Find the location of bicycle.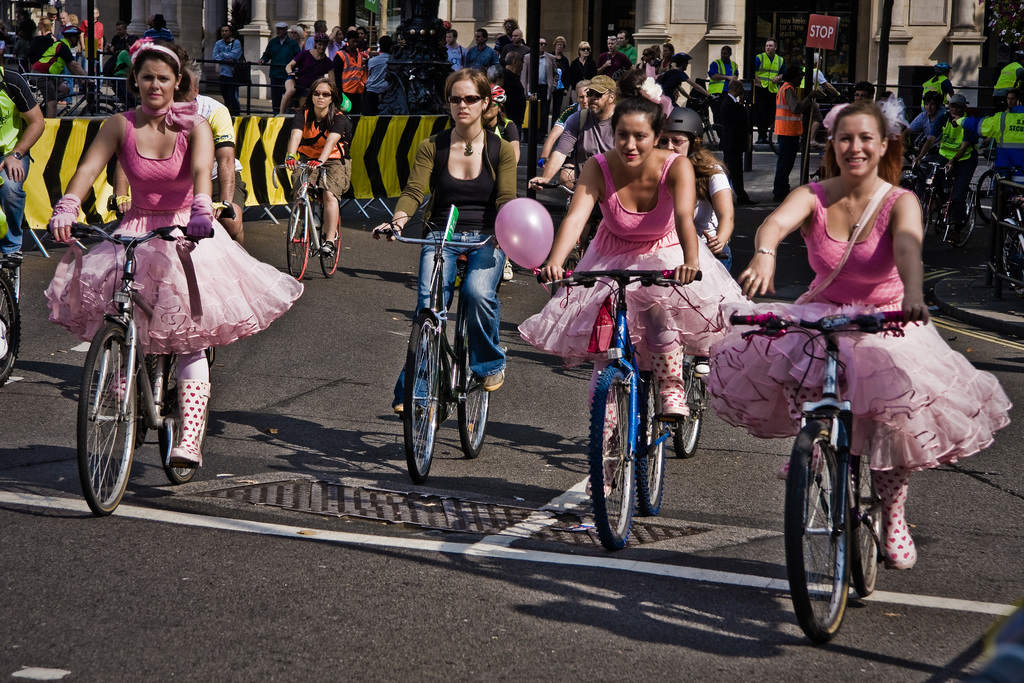
Location: bbox=[680, 93, 724, 148].
